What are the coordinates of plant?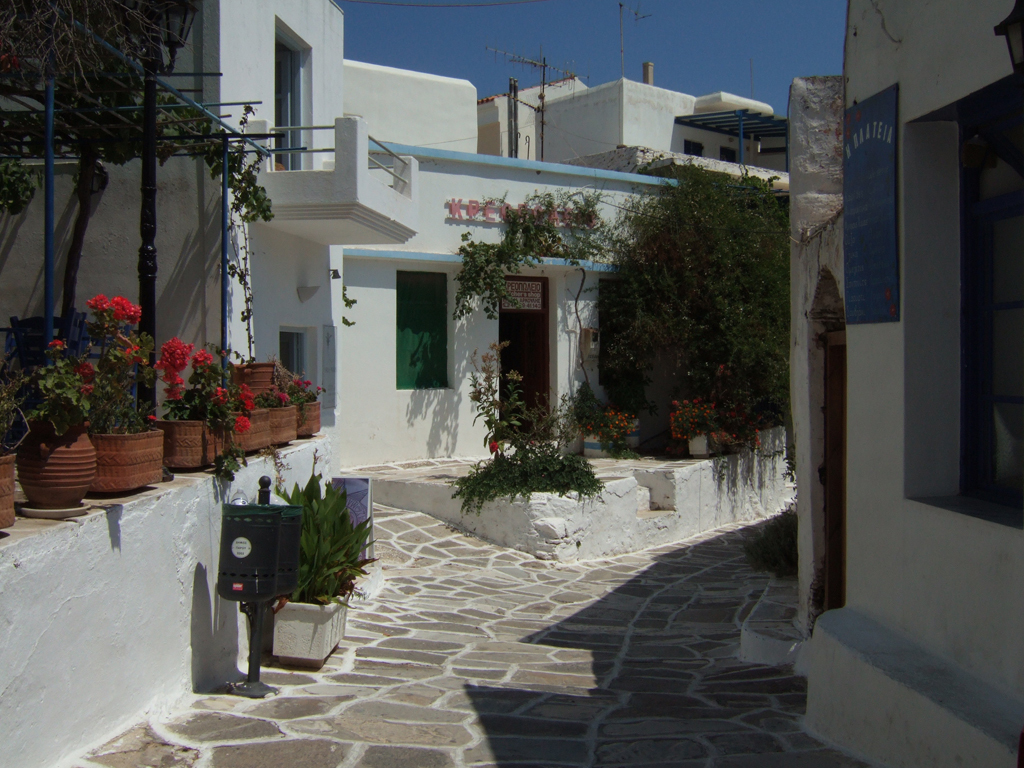
556, 357, 606, 433.
